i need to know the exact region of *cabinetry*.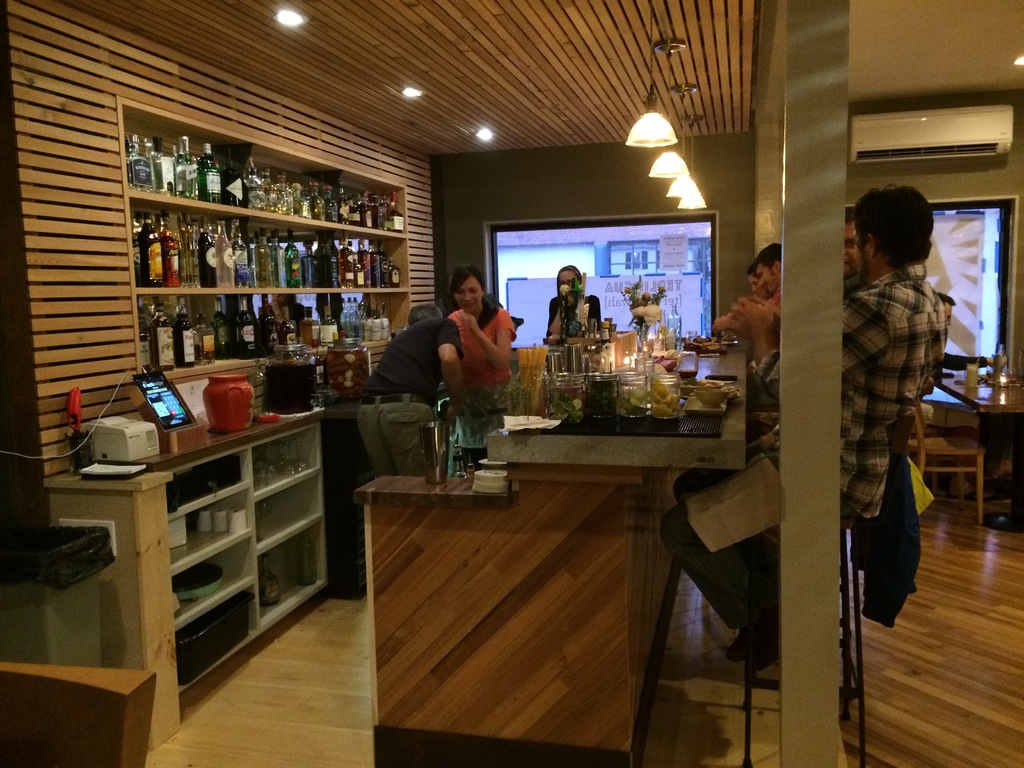
Region: x1=74 y1=353 x2=356 y2=726.
